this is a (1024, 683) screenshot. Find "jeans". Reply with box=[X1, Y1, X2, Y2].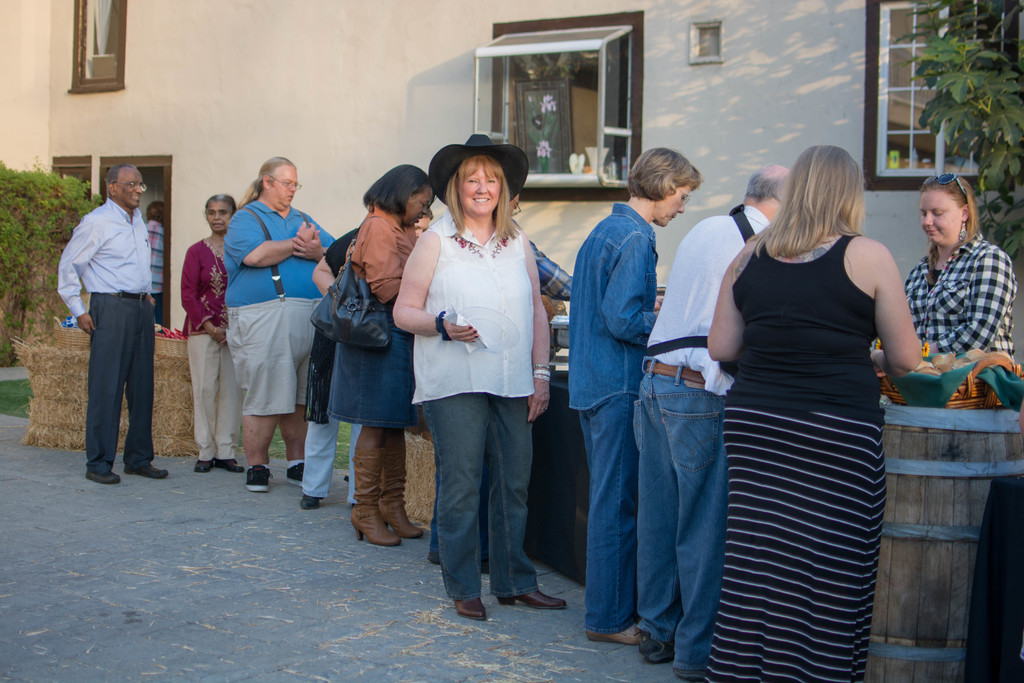
box=[635, 356, 728, 671].
